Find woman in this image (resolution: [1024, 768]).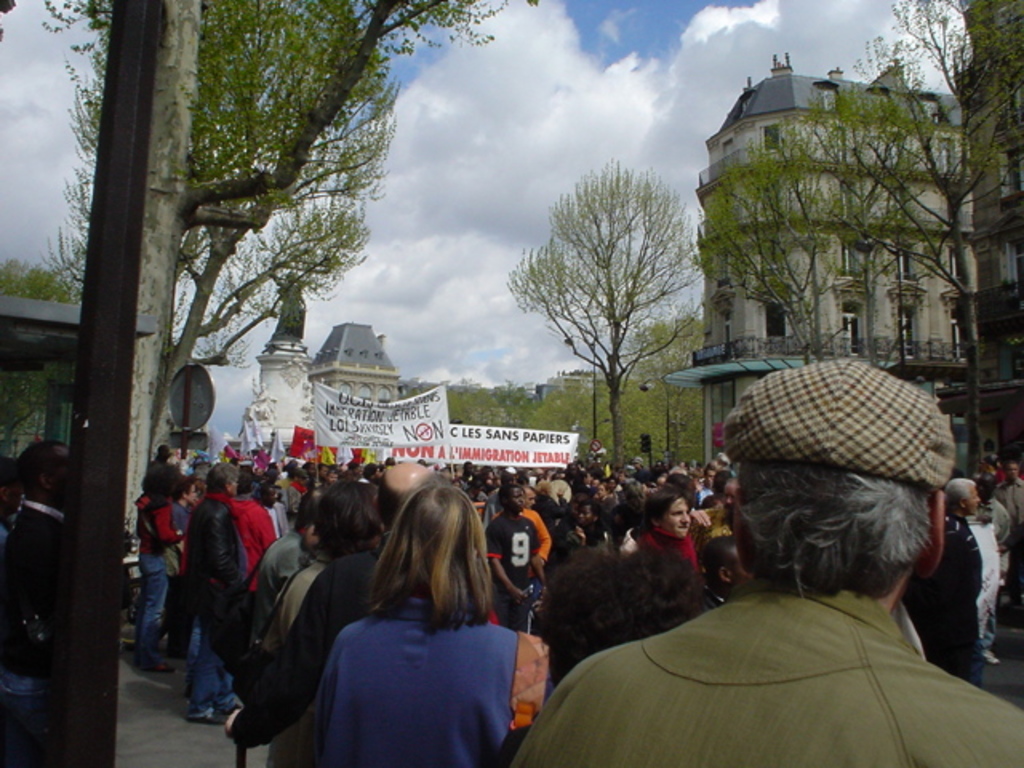
x1=446 y1=458 x2=472 y2=499.
